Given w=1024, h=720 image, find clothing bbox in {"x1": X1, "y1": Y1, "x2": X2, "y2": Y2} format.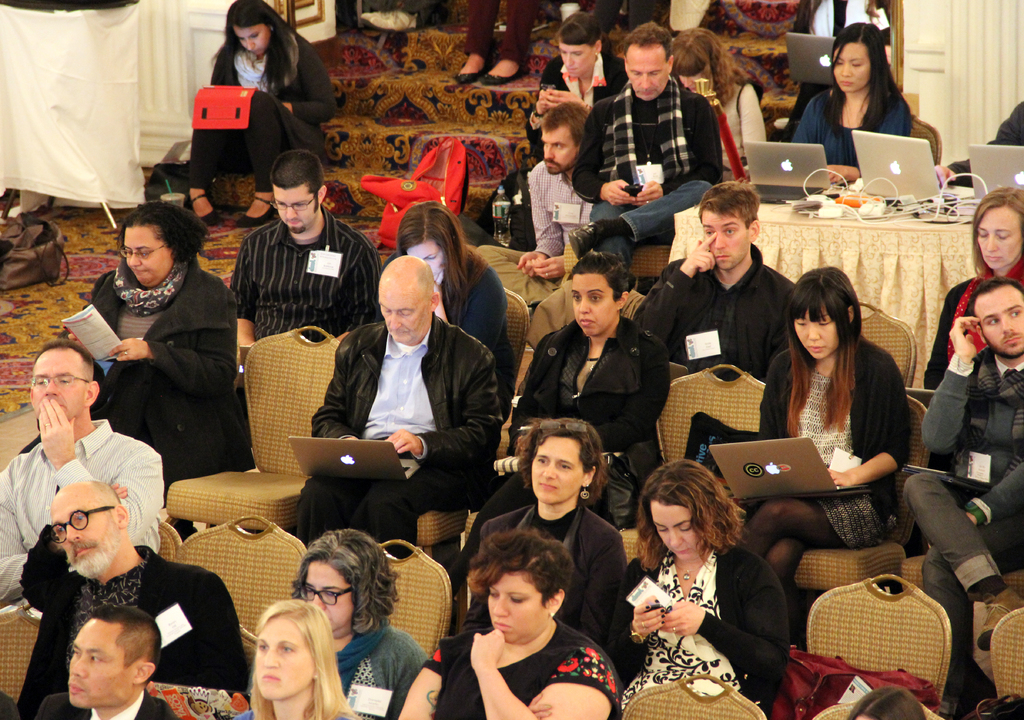
{"x1": 205, "y1": 38, "x2": 338, "y2": 188}.
